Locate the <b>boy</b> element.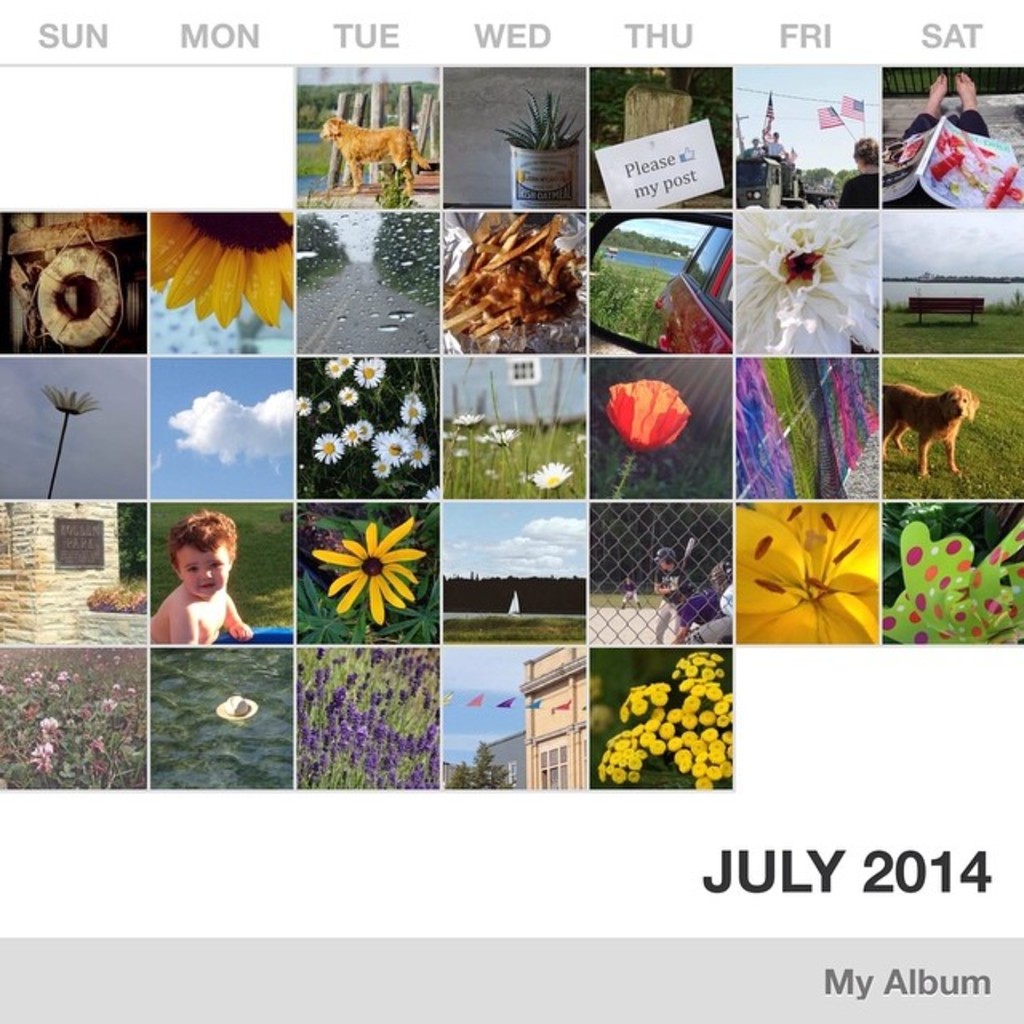
Element bbox: rect(139, 507, 266, 648).
